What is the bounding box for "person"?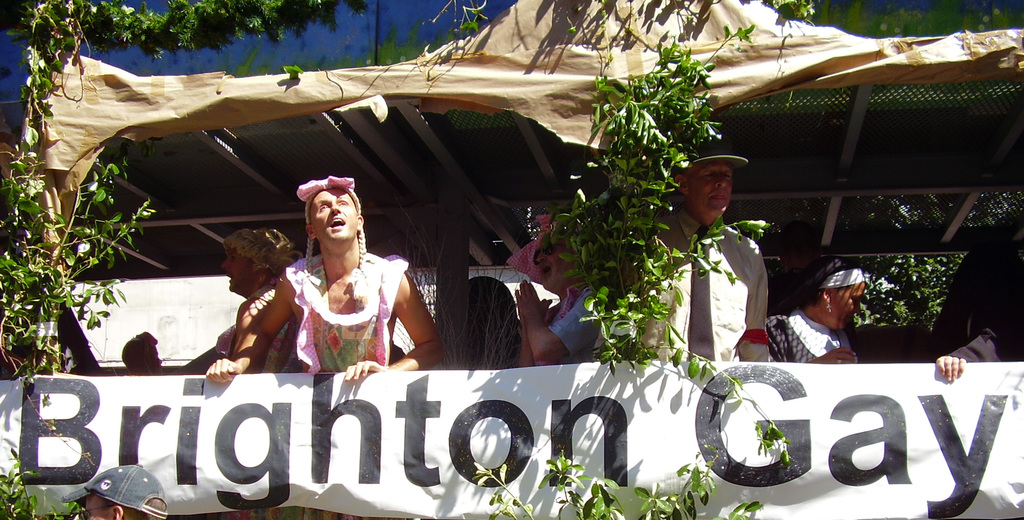
Rect(637, 141, 771, 364).
